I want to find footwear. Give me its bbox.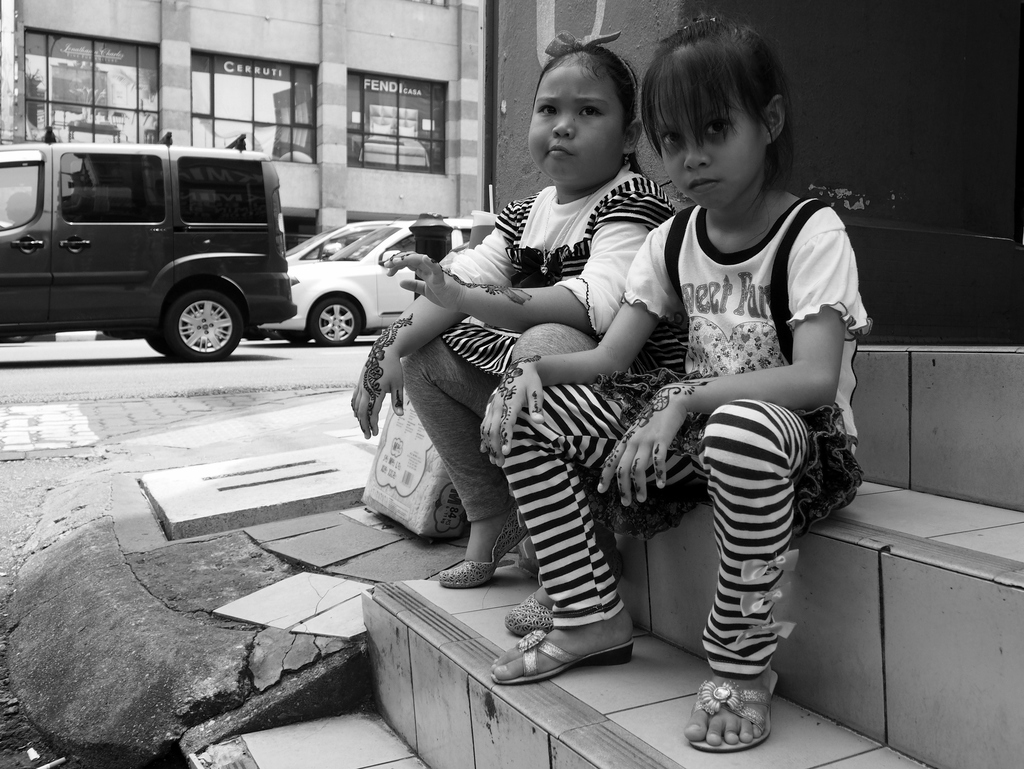
l=692, t=669, r=779, b=749.
